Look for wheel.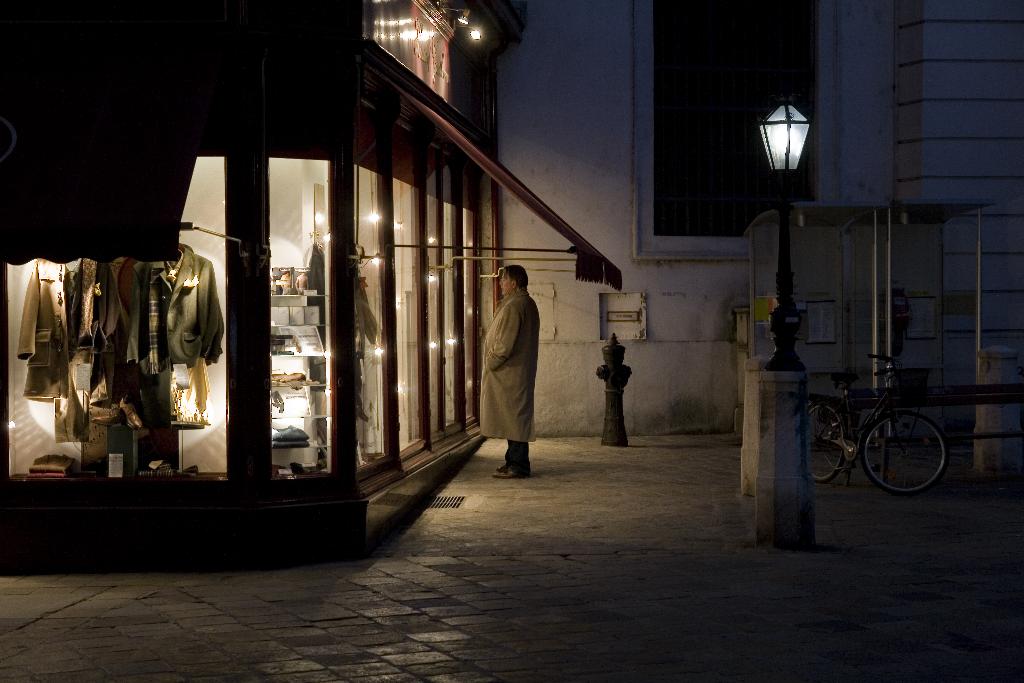
Found: <box>808,399,855,479</box>.
